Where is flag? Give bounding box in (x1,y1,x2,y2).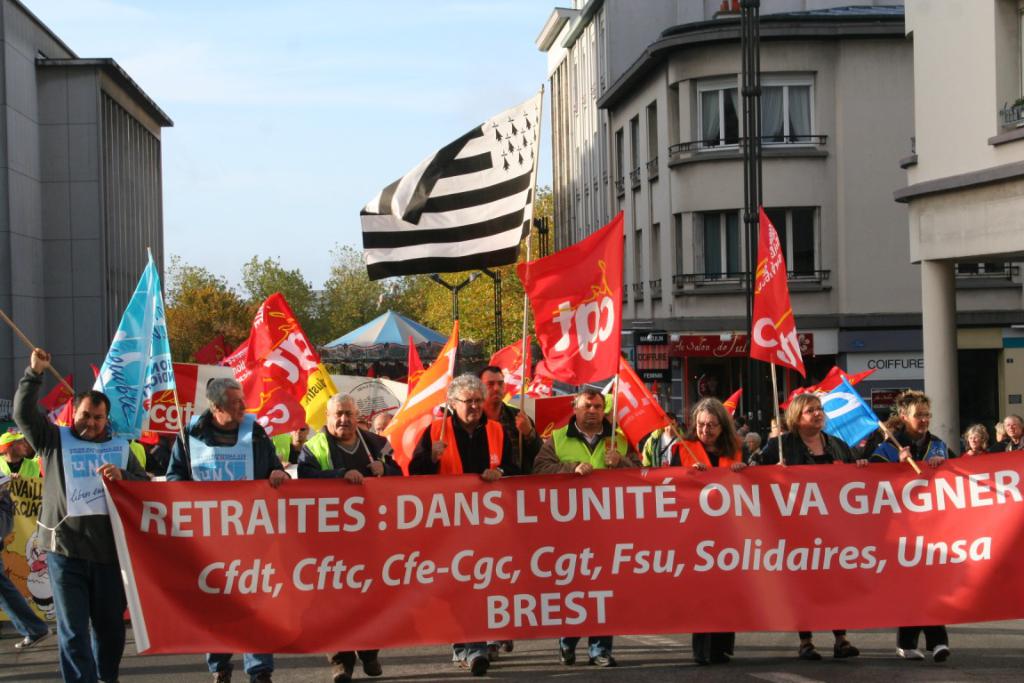
(38,371,123,426).
